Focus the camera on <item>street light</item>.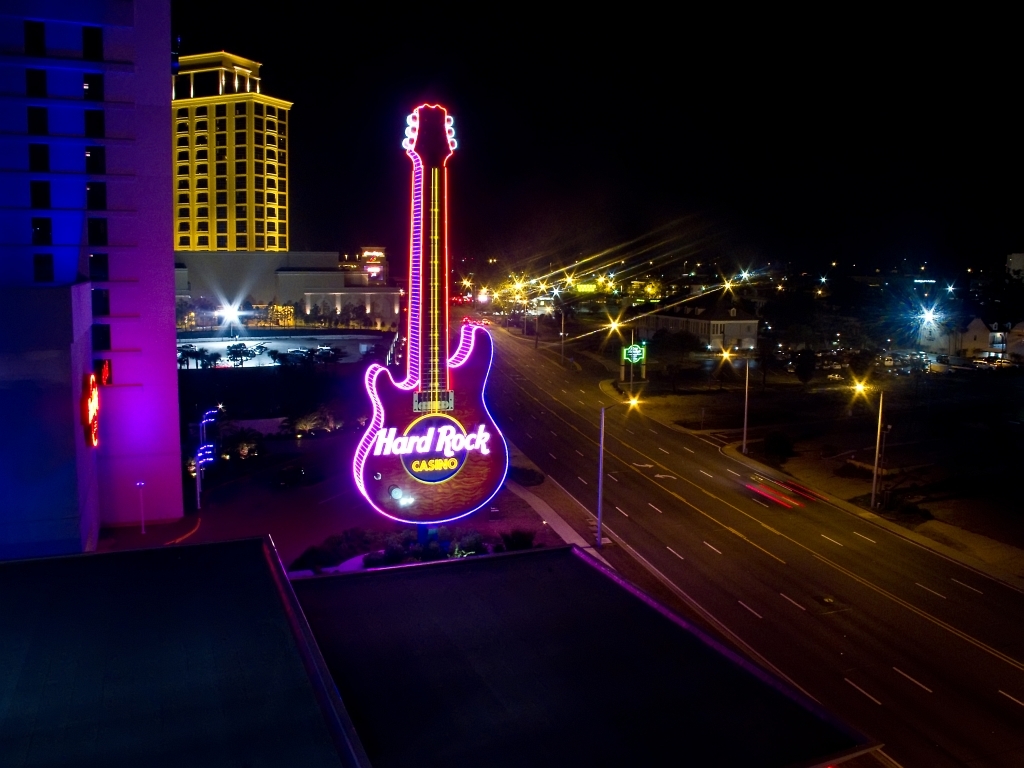
Focus region: BBox(716, 347, 747, 458).
